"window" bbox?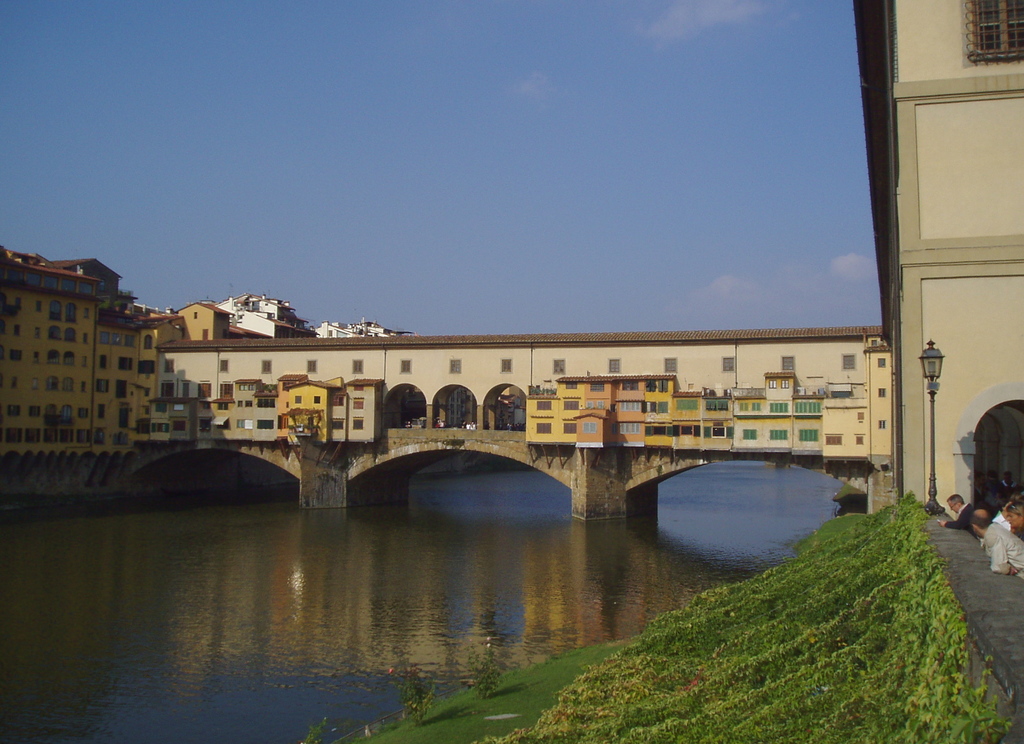
bbox(64, 406, 72, 417)
